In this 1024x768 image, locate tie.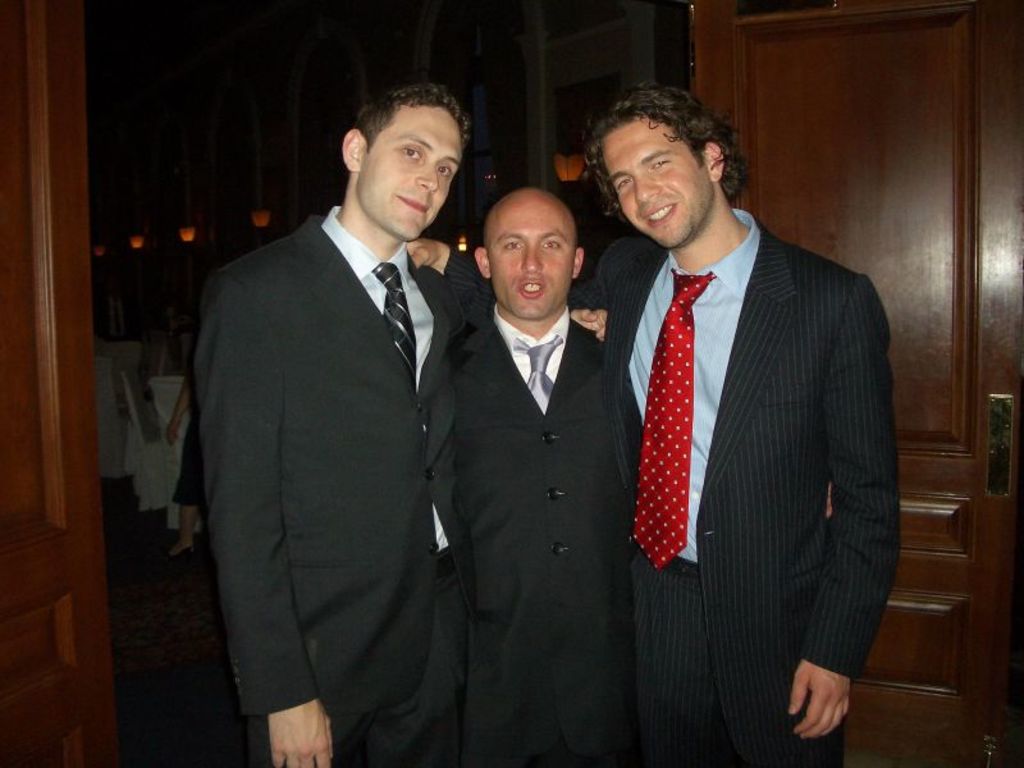
Bounding box: box(524, 335, 563, 415).
